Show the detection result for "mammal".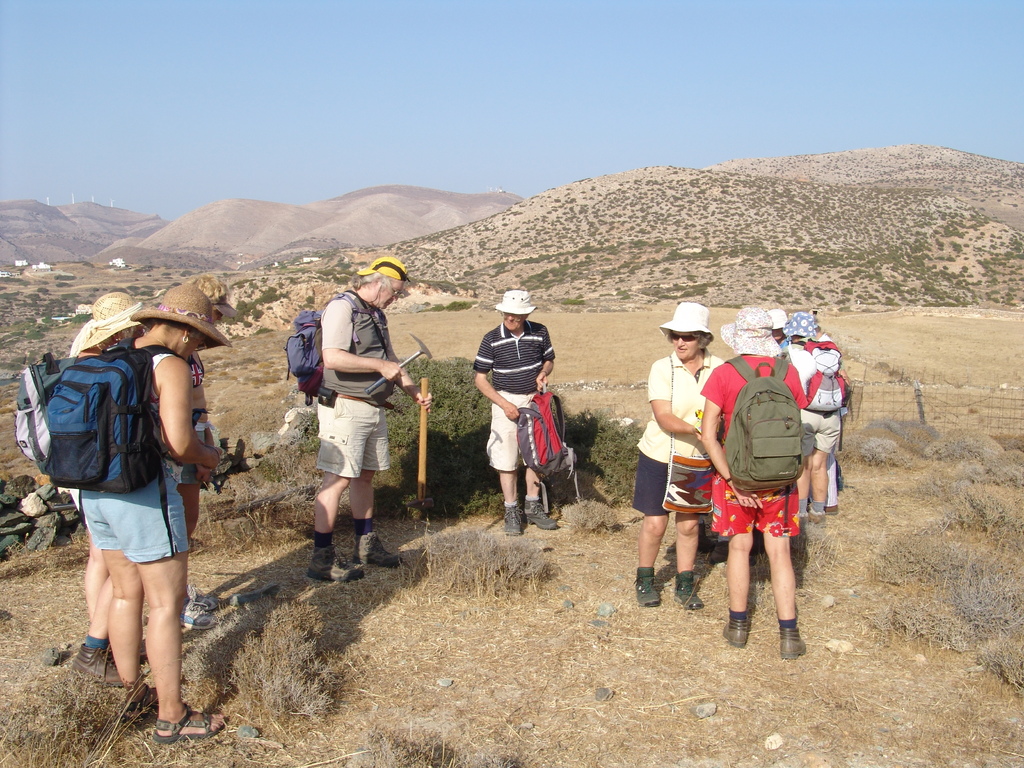
[68, 287, 230, 735].
